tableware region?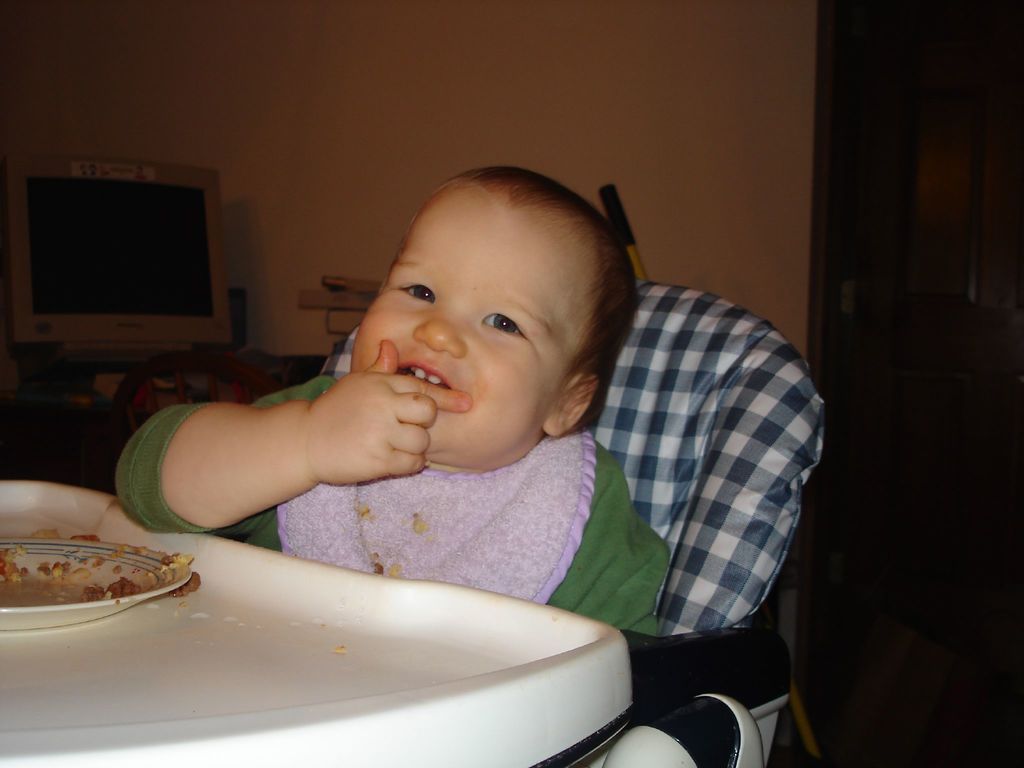
0/538/191/634
